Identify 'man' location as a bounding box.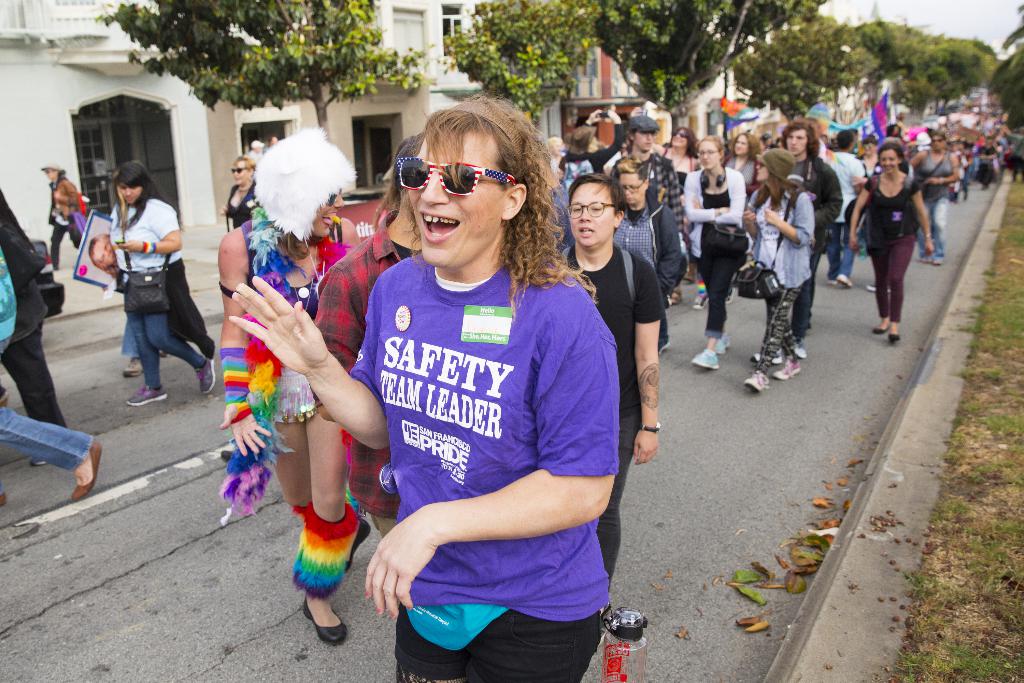
<box>554,174,664,588</box>.
